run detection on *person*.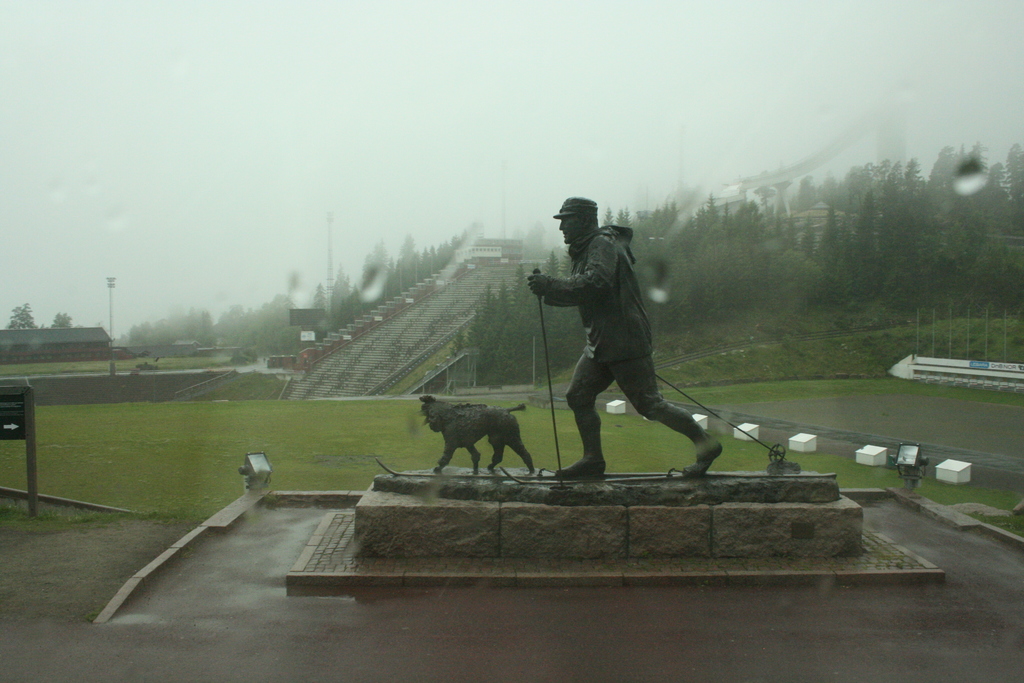
Result: <region>527, 197, 723, 477</region>.
